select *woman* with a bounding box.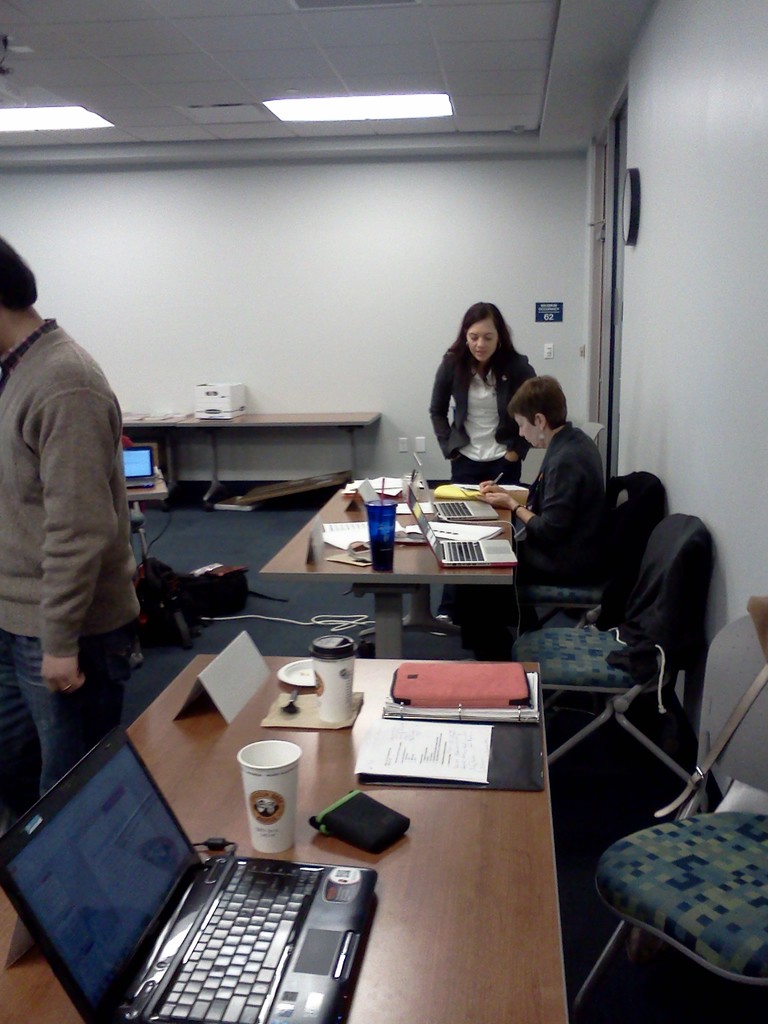
box(444, 372, 609, 657).
